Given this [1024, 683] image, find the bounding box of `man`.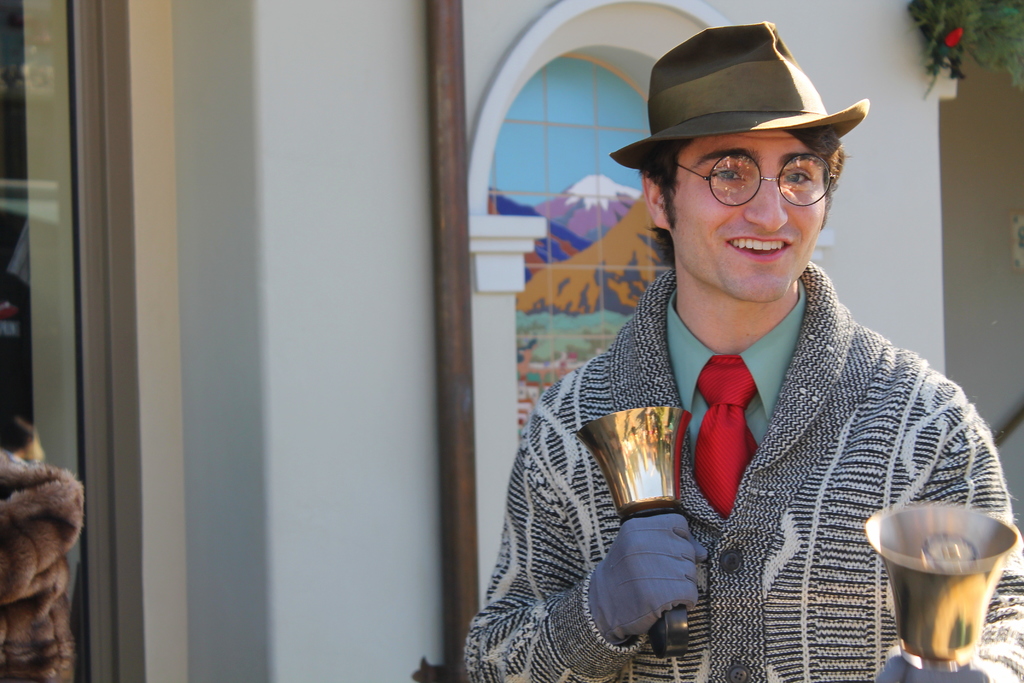
[left=521, top=12, right=992, bottom=682].
